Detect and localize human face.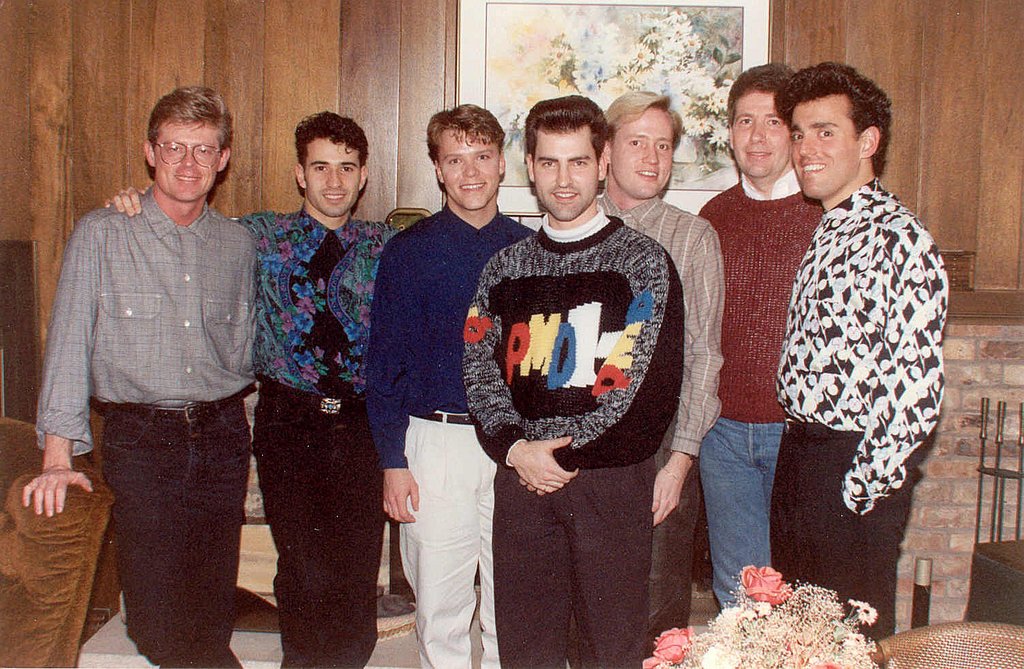
Localized at [left=440, top=121, right=497, bottom=215].
